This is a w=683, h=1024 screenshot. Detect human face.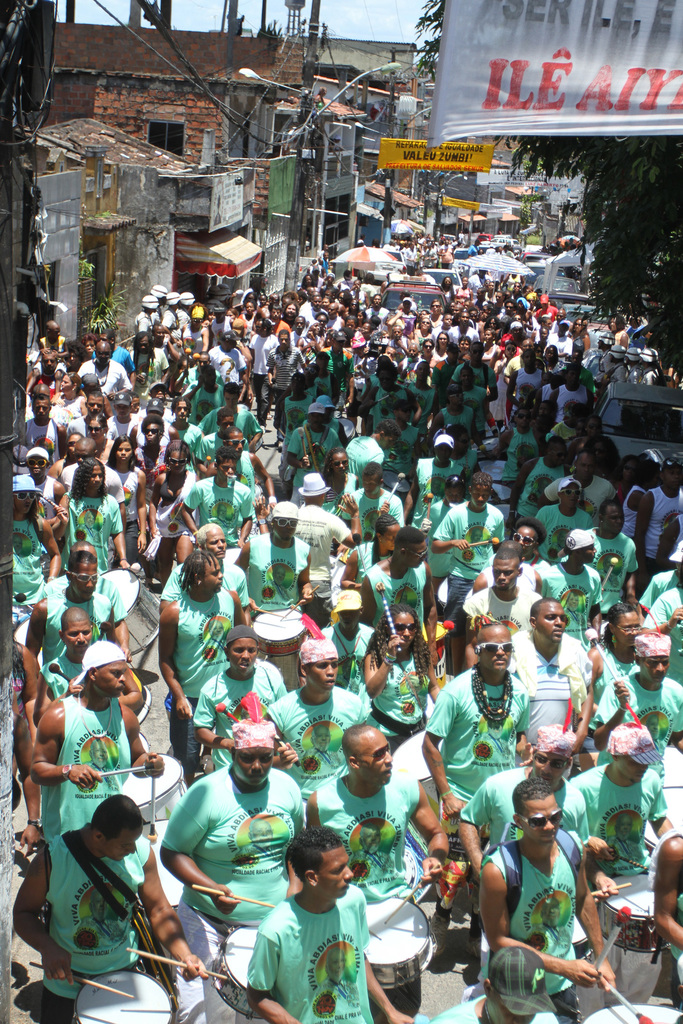
<region>84, 396, 103, 417</region>.
